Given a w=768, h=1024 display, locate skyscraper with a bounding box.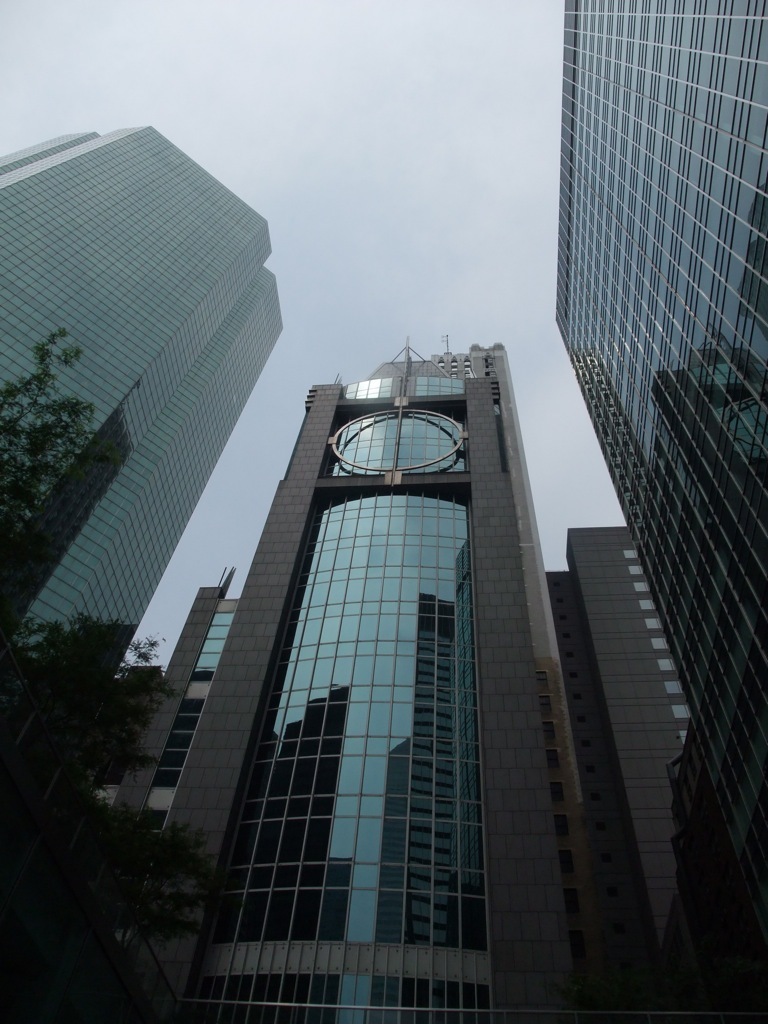
Located: {"left": 552, "top": 0, "right": 766, "bottom": 1023}.
